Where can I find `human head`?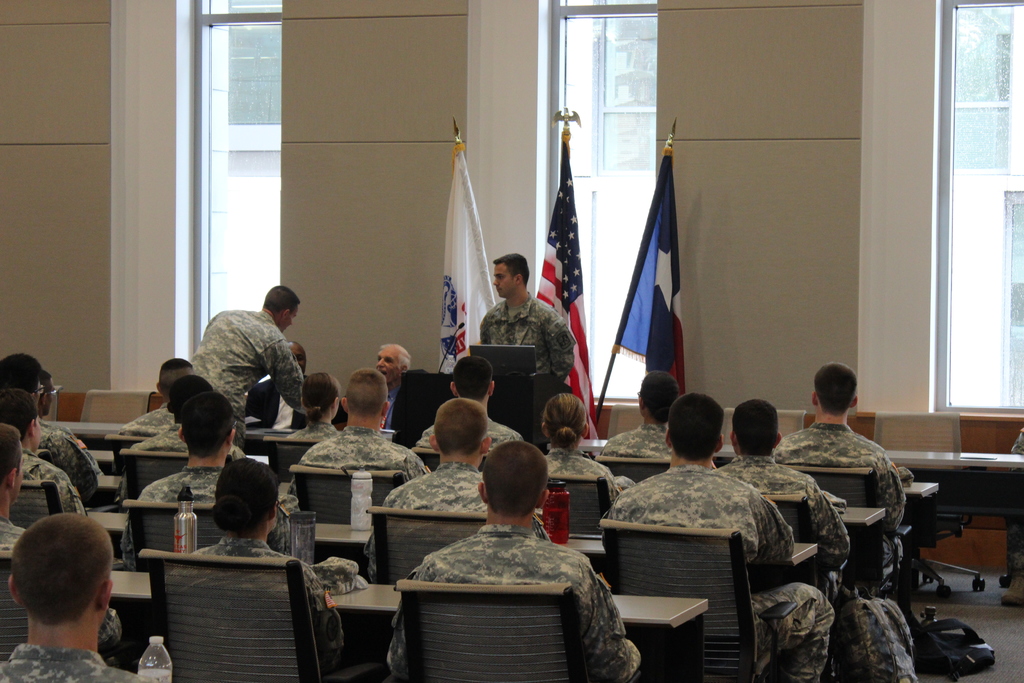
You can find it at <bbox>0, 389, 45, 454</bbox>.
